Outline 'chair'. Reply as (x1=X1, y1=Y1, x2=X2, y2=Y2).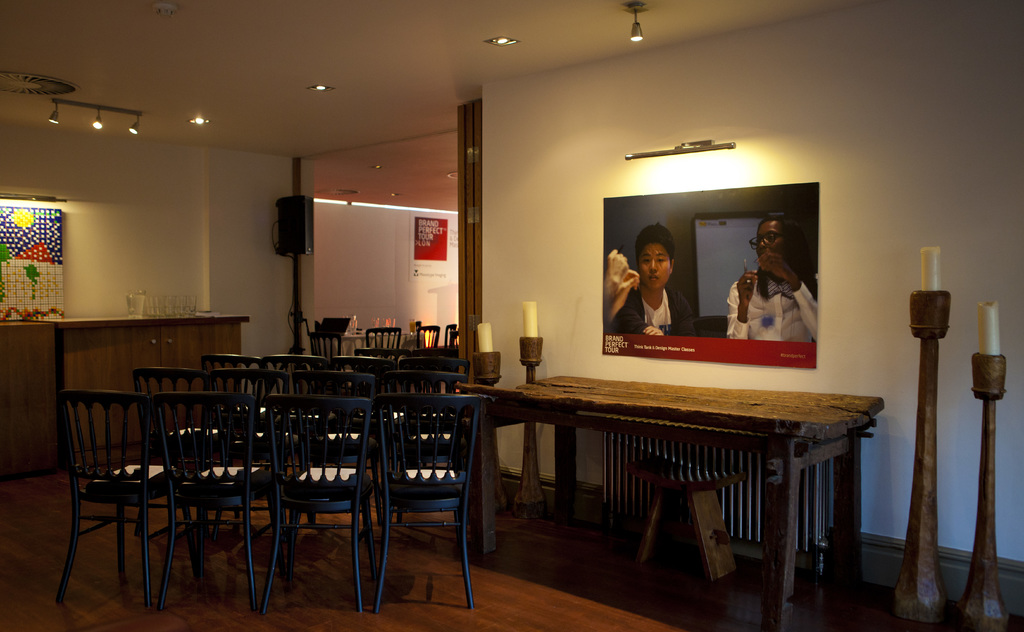
(x1=49, y1=393, x2=169, y2=591).
